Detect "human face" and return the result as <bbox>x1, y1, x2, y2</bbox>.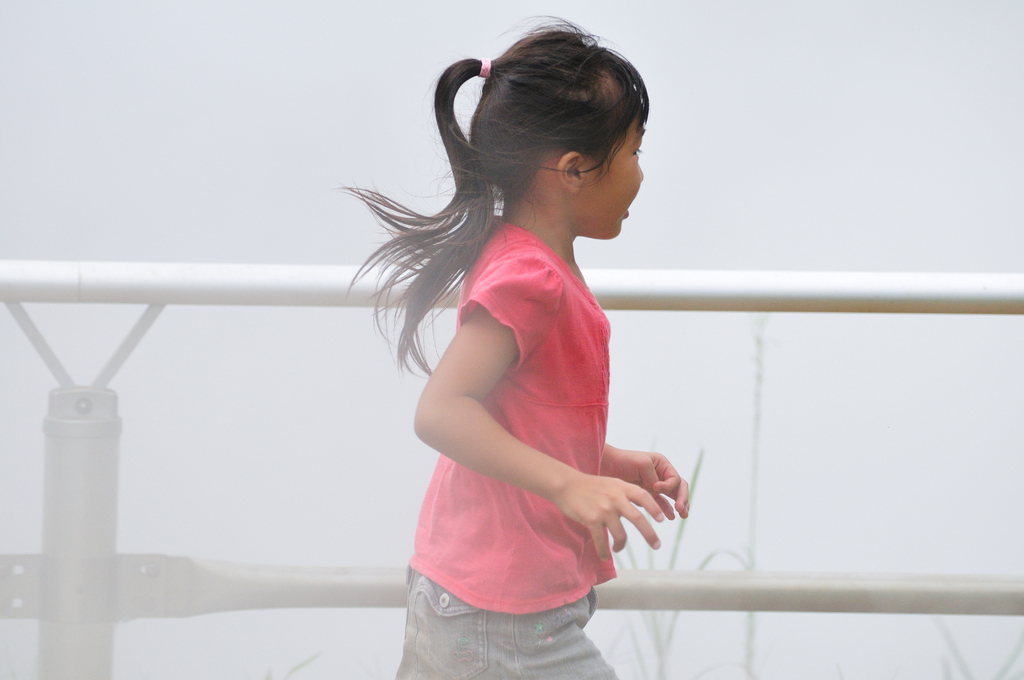
<bbox>600, 114, 649, 244</bbox>.
